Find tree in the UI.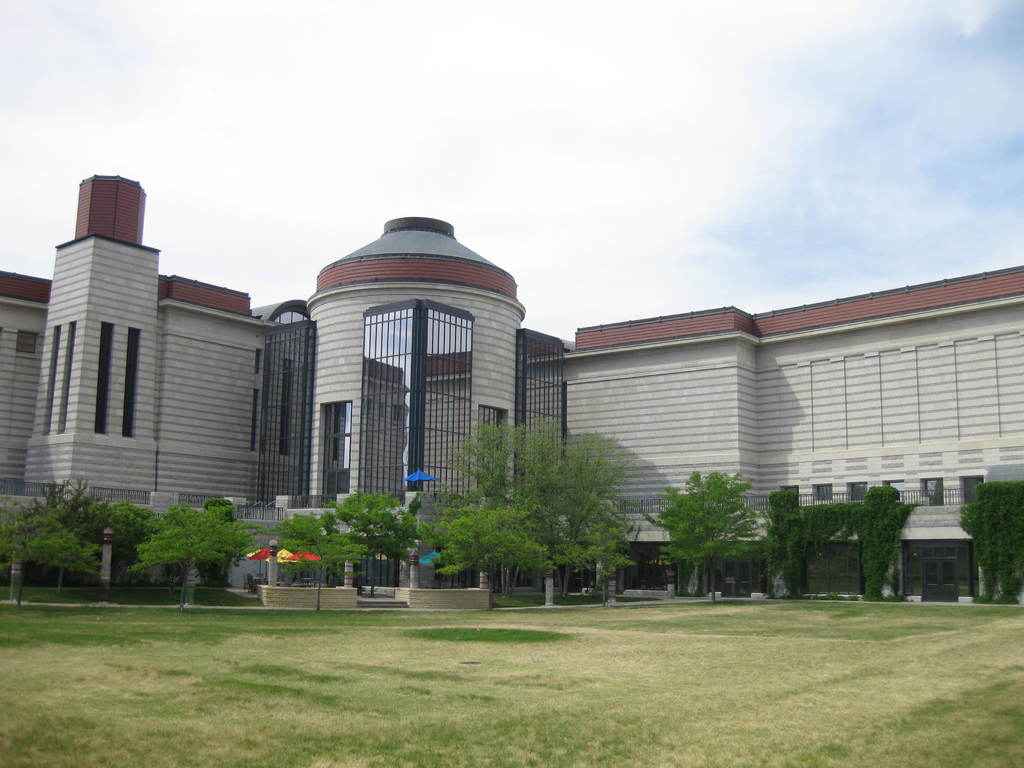
UI element at l=671, t=469, r=774, b=573.
